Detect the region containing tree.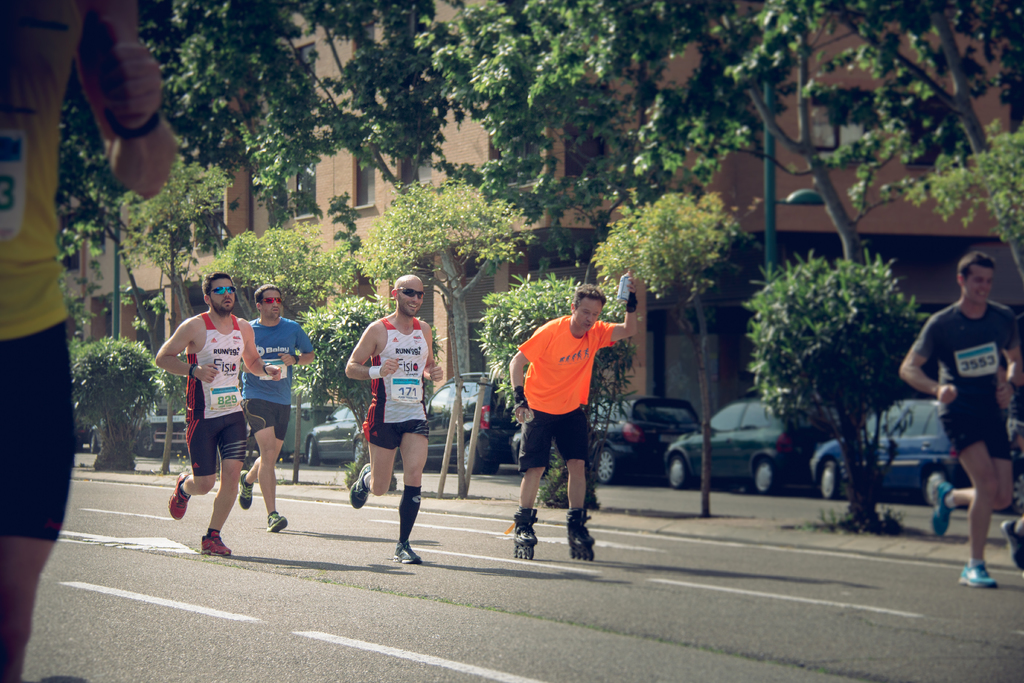
region(305, 0, 461, 311).
